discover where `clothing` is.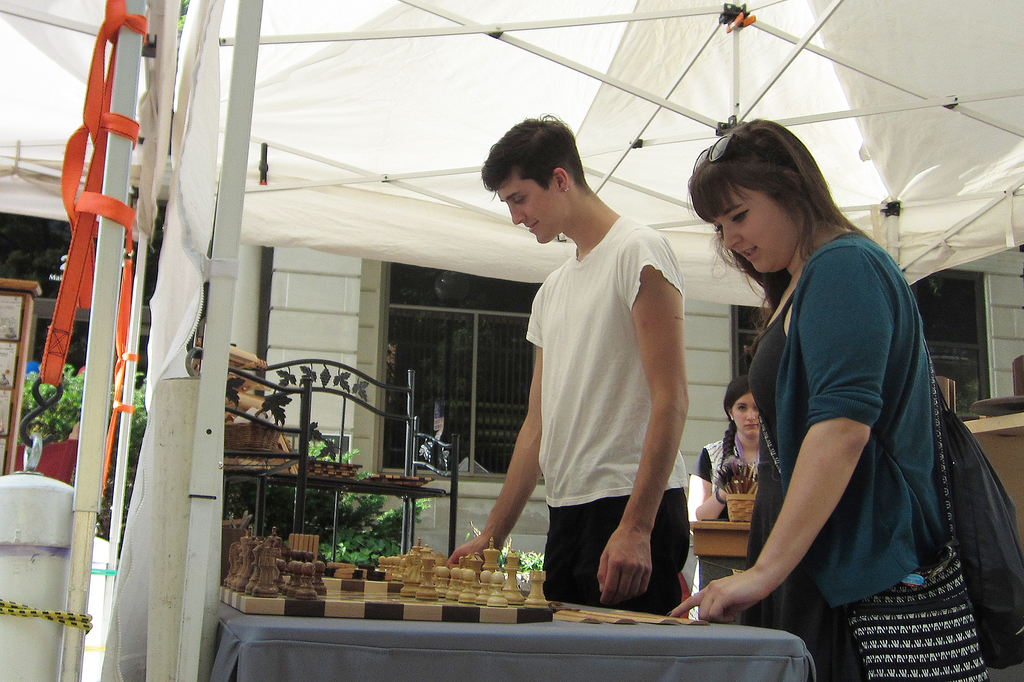
Discovered at region(704, 426, 770, 500).
